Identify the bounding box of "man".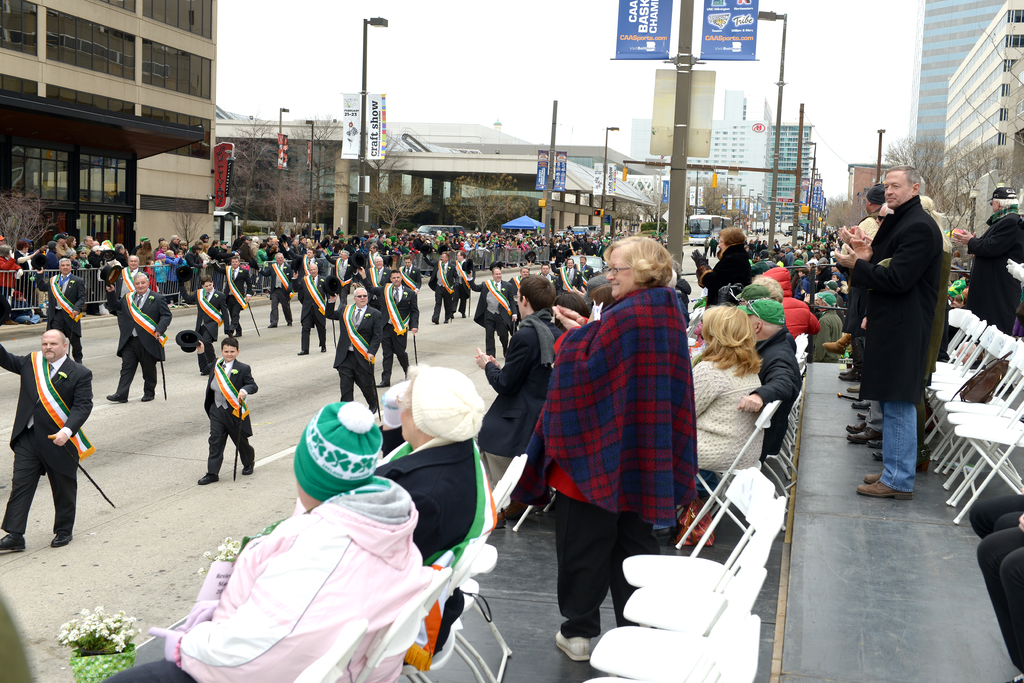
[x1=36, y1=254, x2=87, y2=363].
